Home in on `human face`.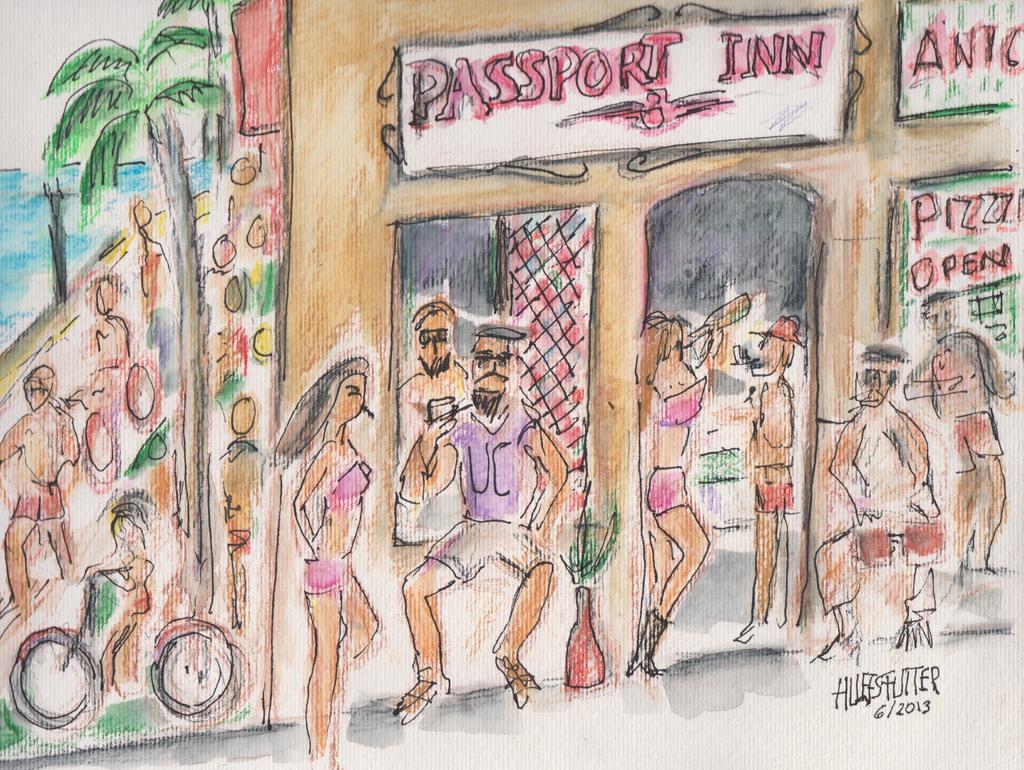
Homed in at bbox=[470, 328, 514, 389].
